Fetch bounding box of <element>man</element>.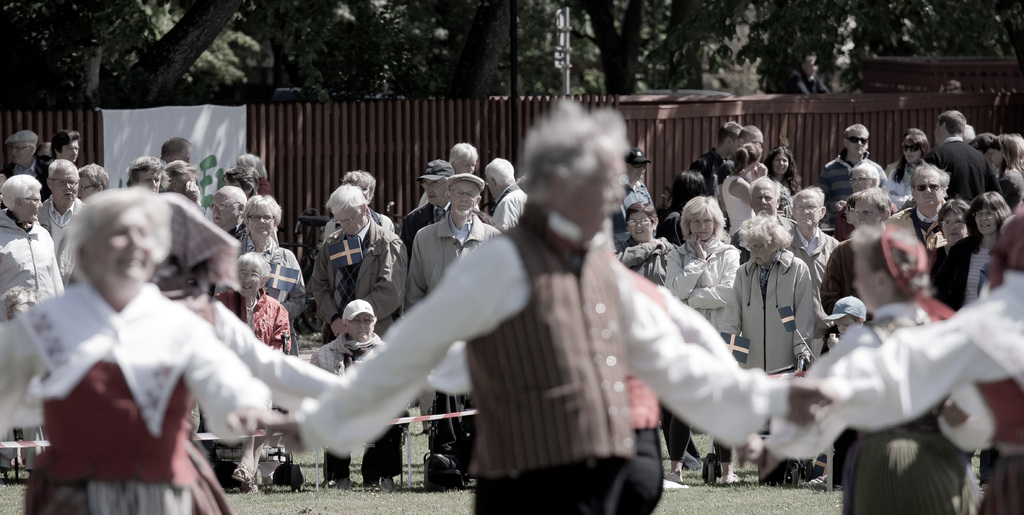
Bbox: BBox(698, 120, 744, 172).
